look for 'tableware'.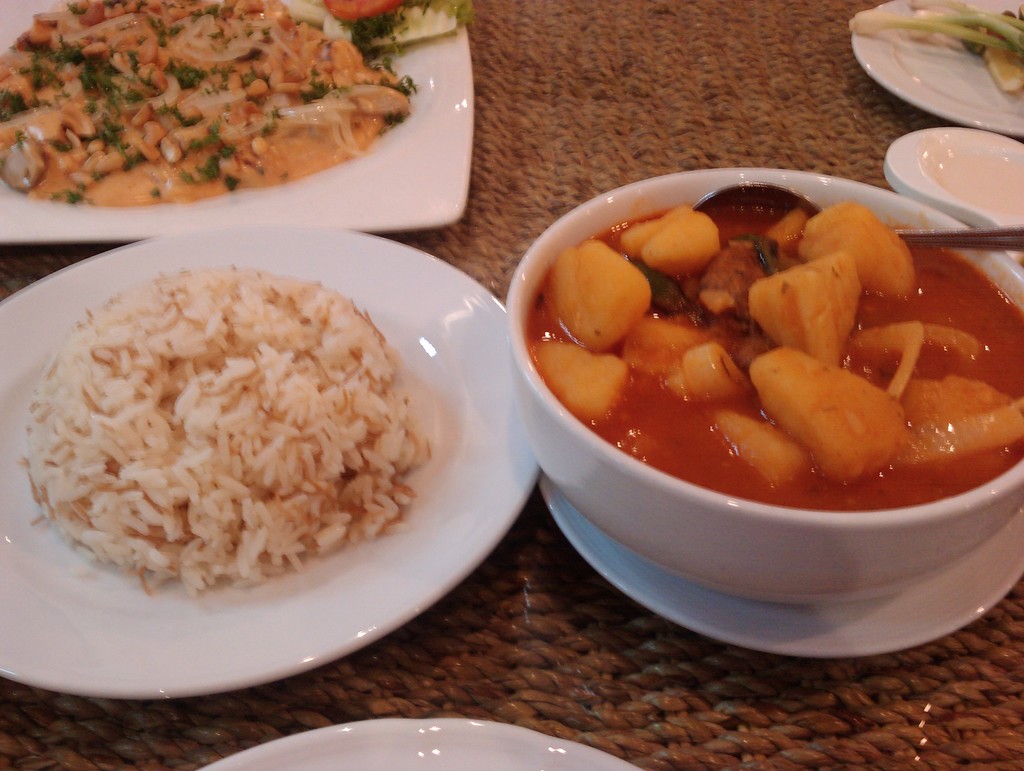
Found: x1=689, y1=173, x2=1018, y2=256.
